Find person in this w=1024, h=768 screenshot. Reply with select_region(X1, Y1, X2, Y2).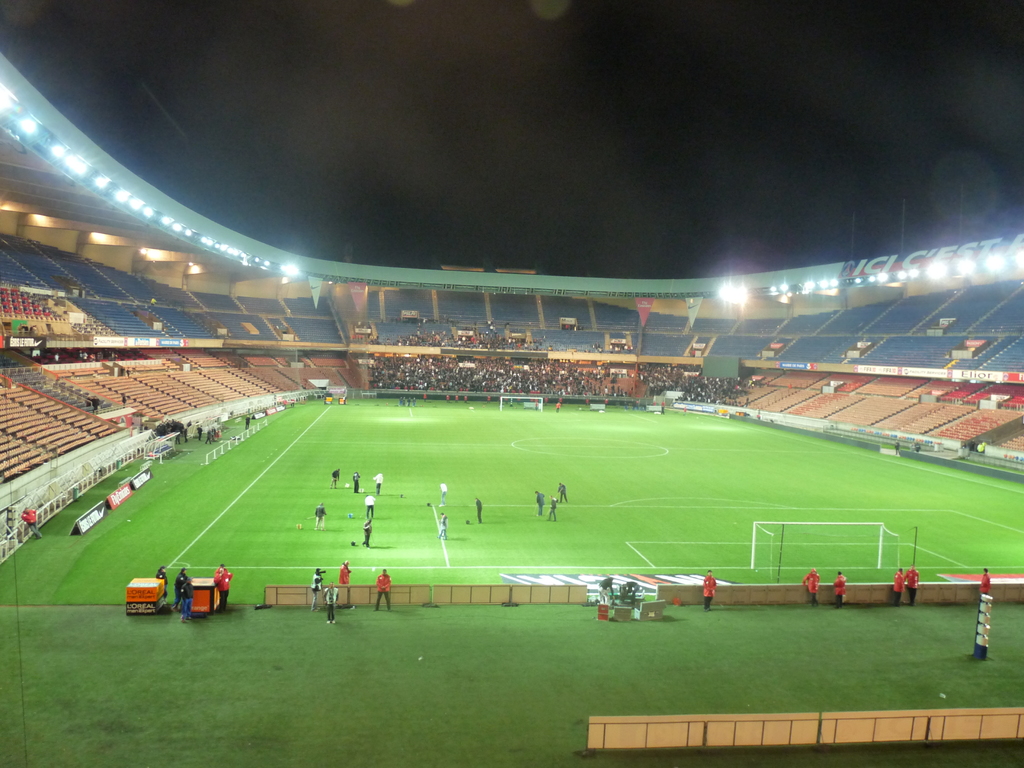
select_region(701, 568, 718, 611).
